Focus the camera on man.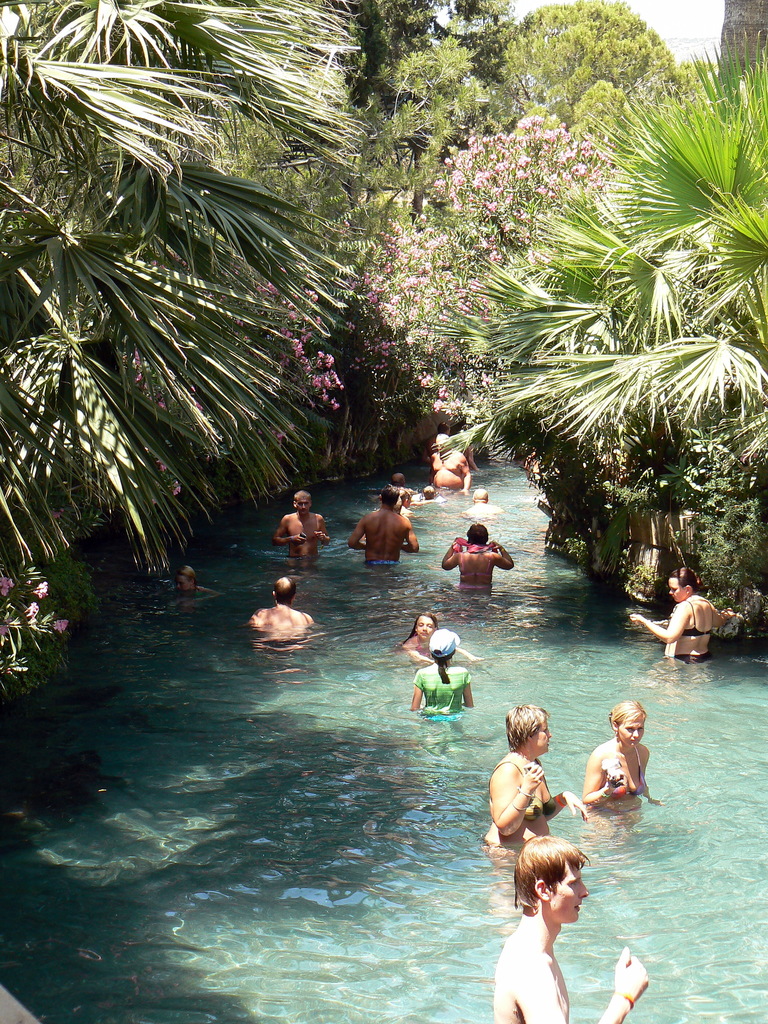
Focus region: <region>245, 570, 318, 659</region>.
